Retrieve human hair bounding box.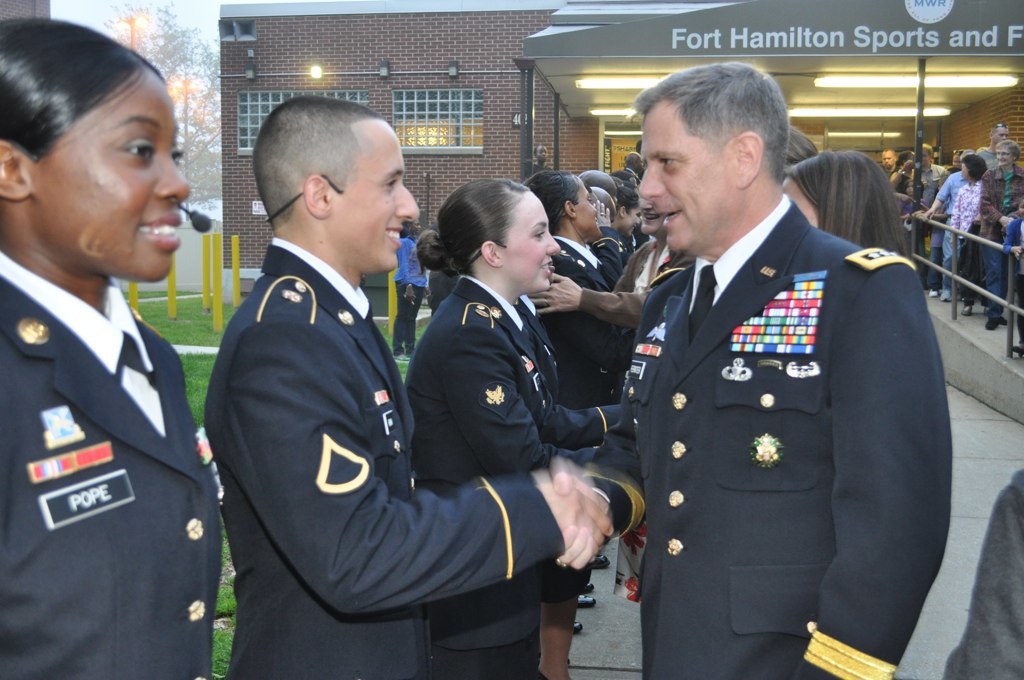
Bounding box: 952,147,961,157.
